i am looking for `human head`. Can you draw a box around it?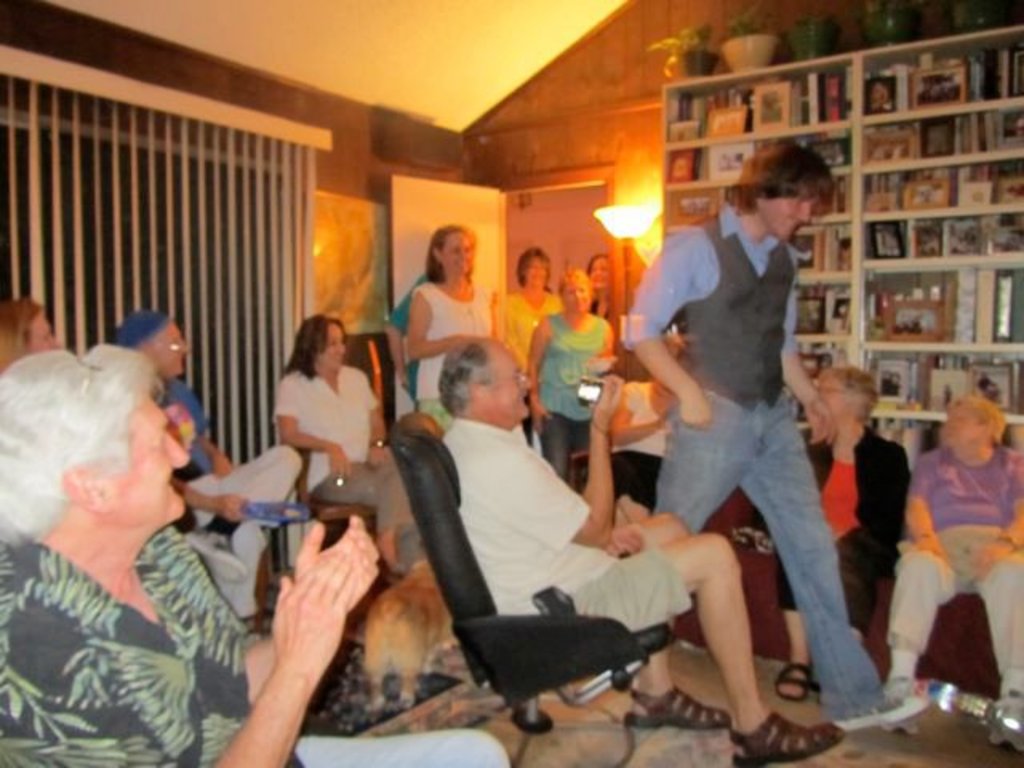
Sure, the bounding box is box(293, 315, 349, 378).
